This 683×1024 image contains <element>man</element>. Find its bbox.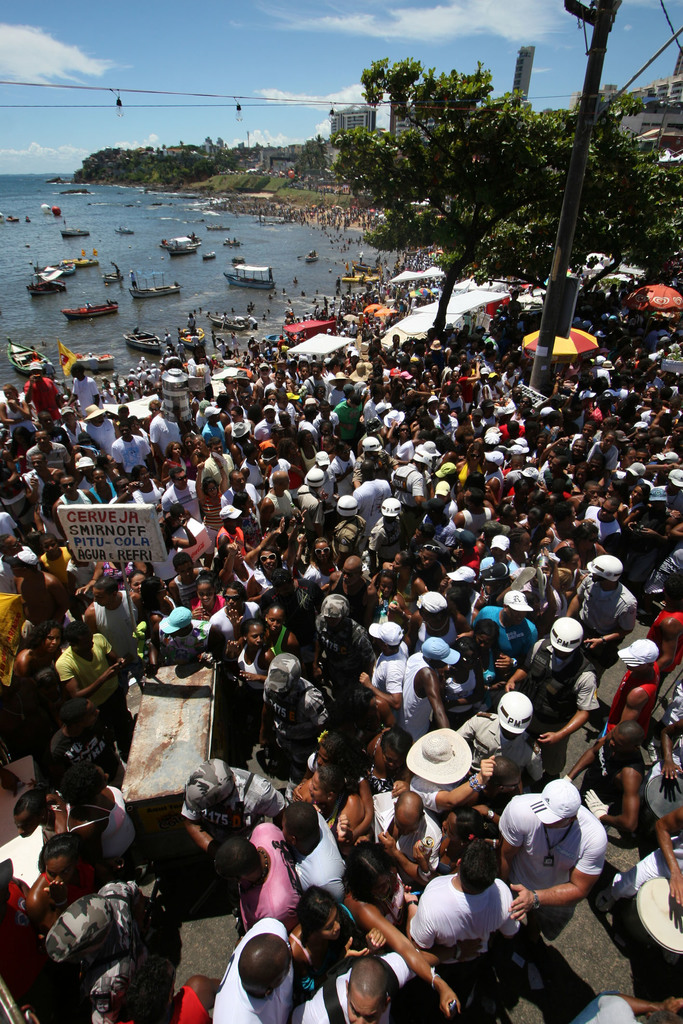
Rect(105, 474, 145, 506).
